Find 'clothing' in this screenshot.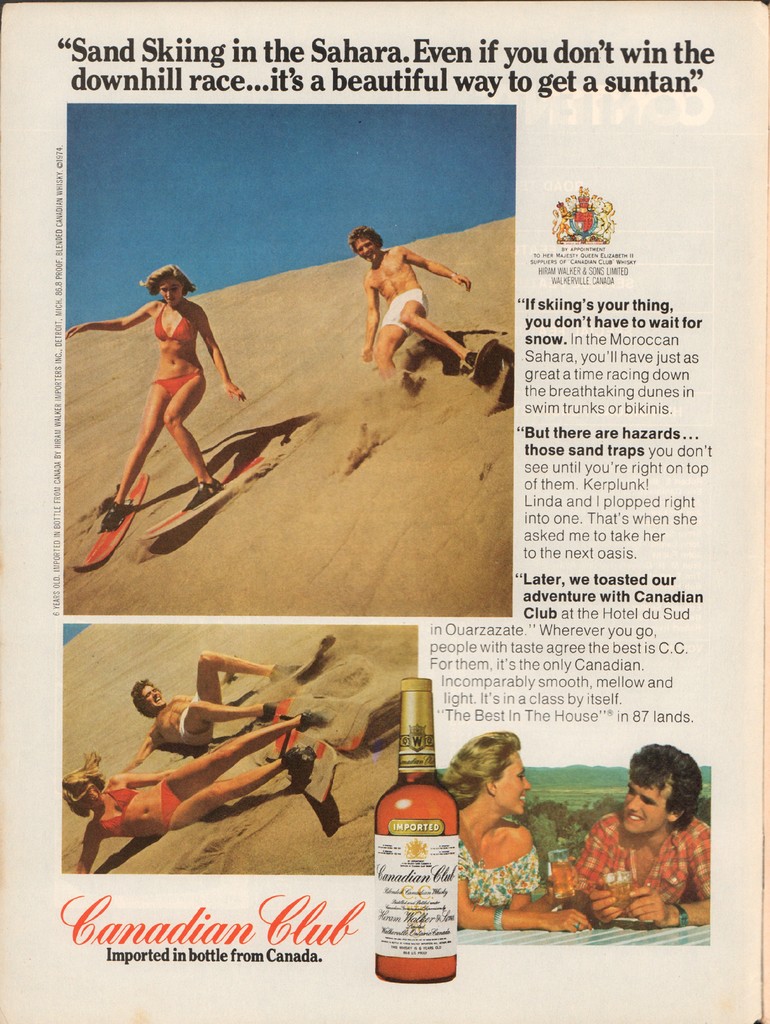
The bounding box for 'clothing' is 573 812 712 902.
